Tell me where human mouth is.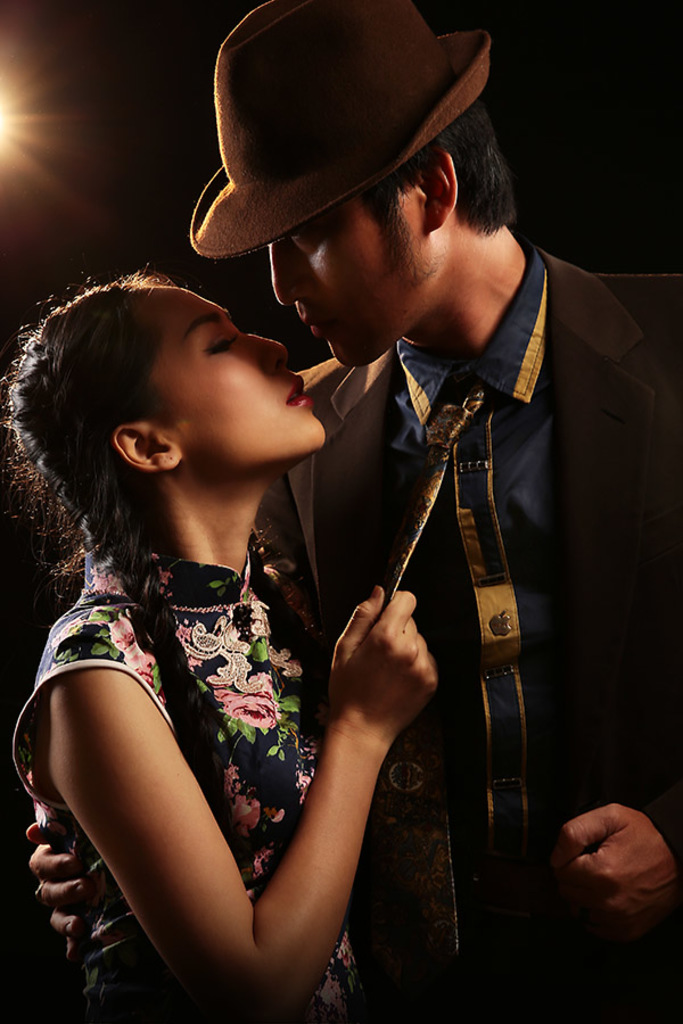
human mouth is at x1=279, y1=372, x2=315, y2=412.
